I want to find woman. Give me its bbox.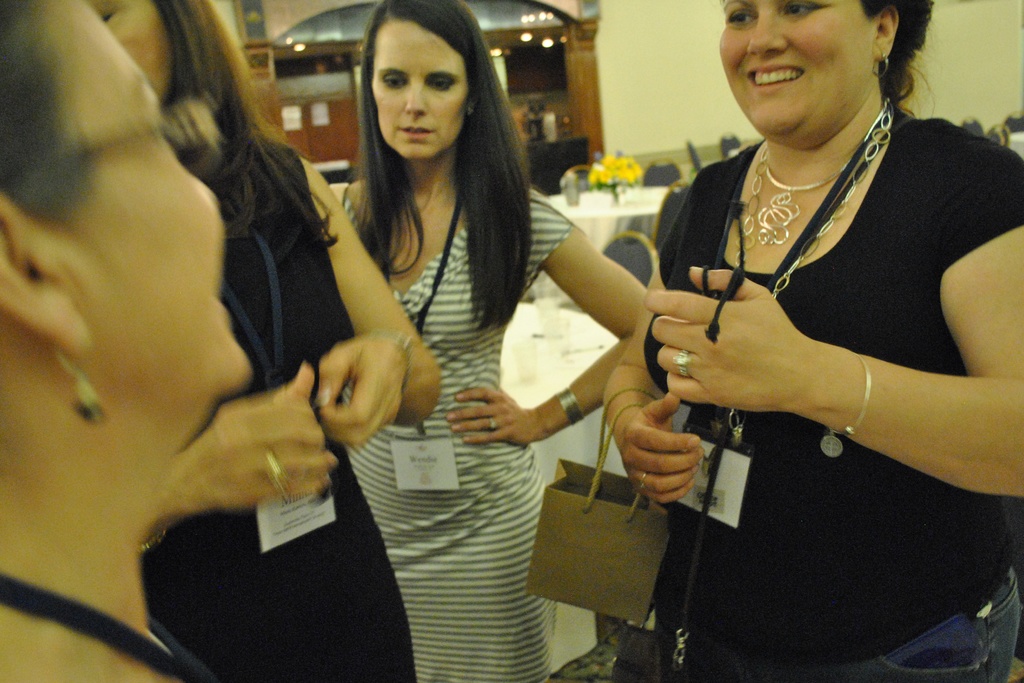
bbox(0, 0, 257, 682).
